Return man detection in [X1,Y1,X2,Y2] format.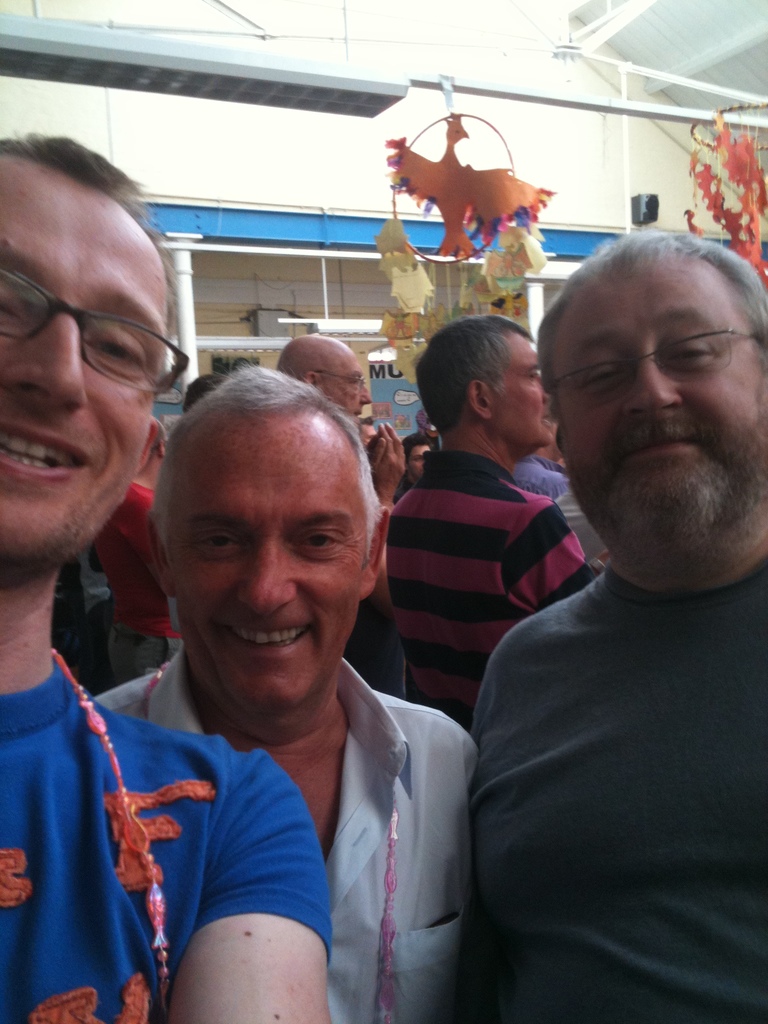
[391,435,436,507].
